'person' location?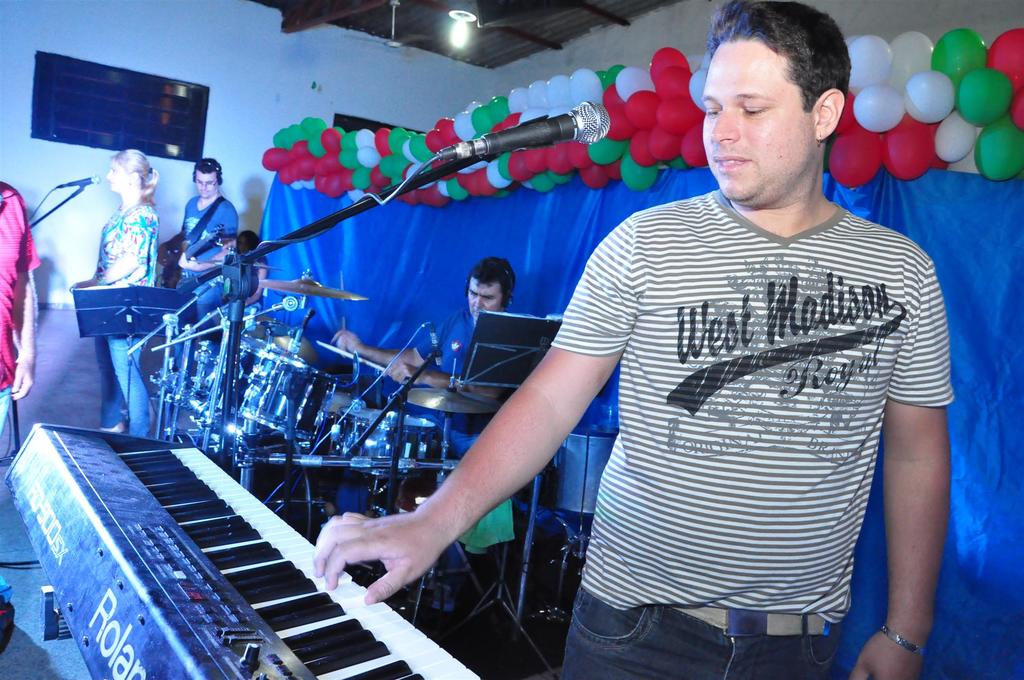
bbox=[159, 159, 238, 374]
